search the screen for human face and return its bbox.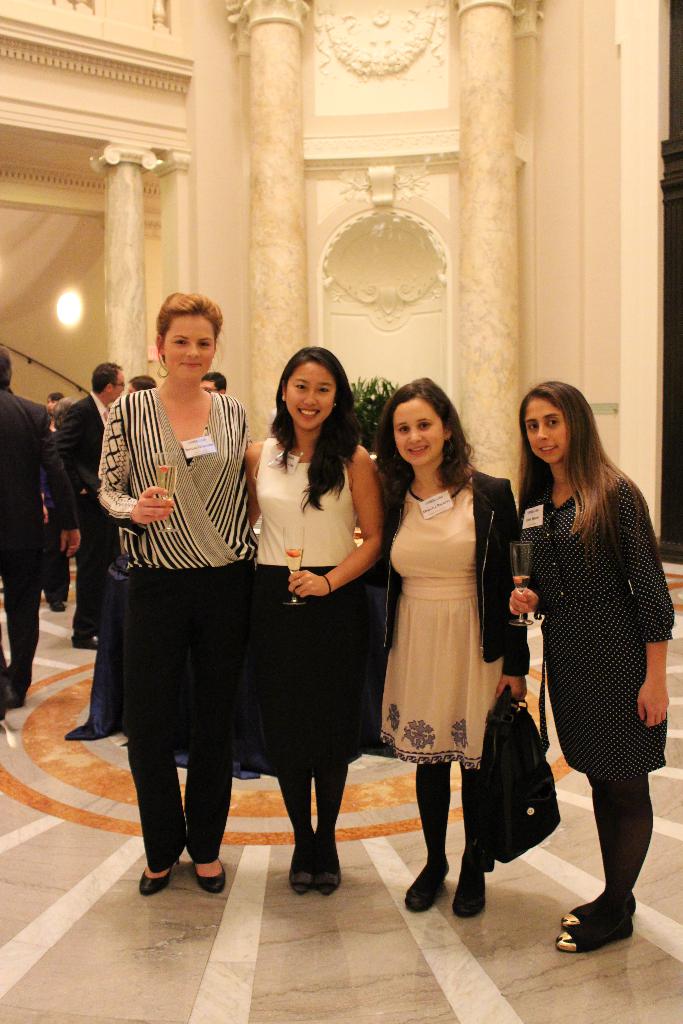
Found: detection(160, 311, 218, 388).
